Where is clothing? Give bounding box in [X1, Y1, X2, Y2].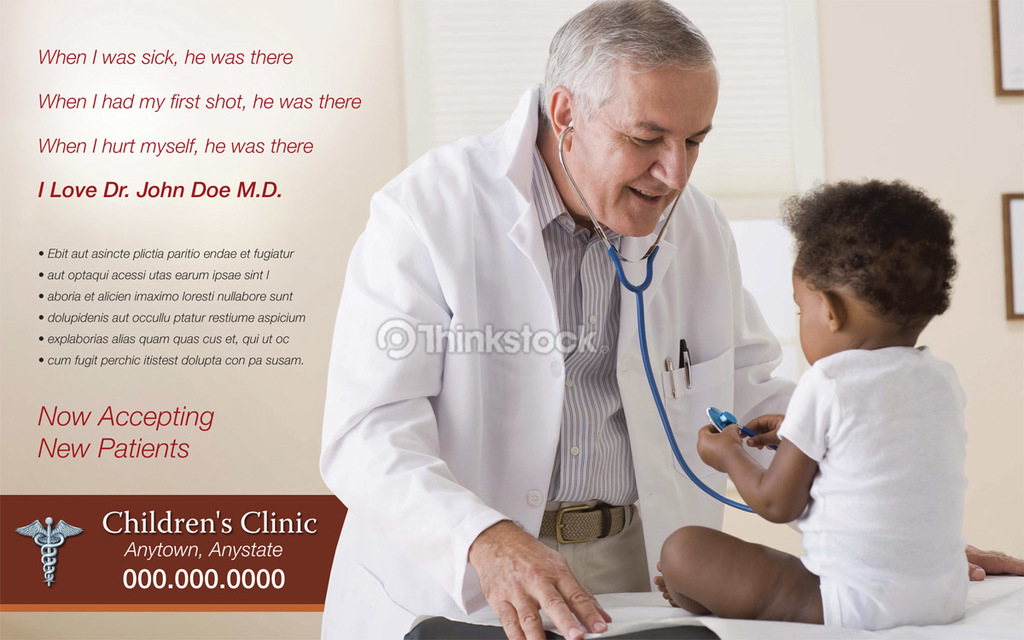
[258, 133, 871, 599].
